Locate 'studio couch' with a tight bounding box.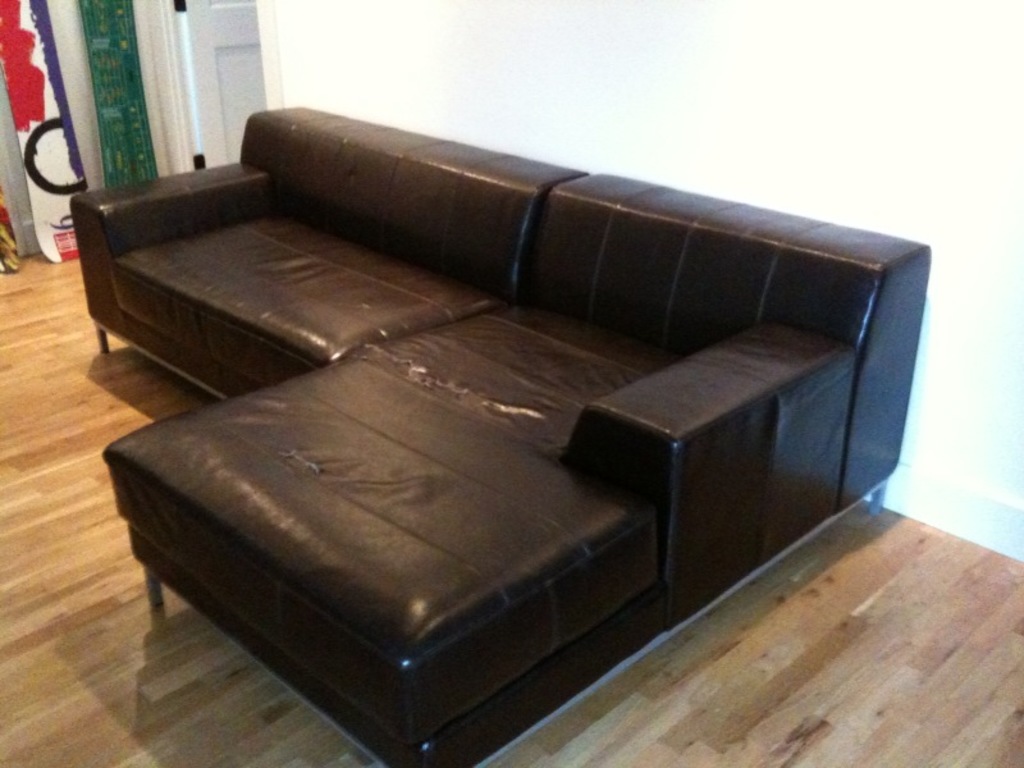
[70,104,936,763].
